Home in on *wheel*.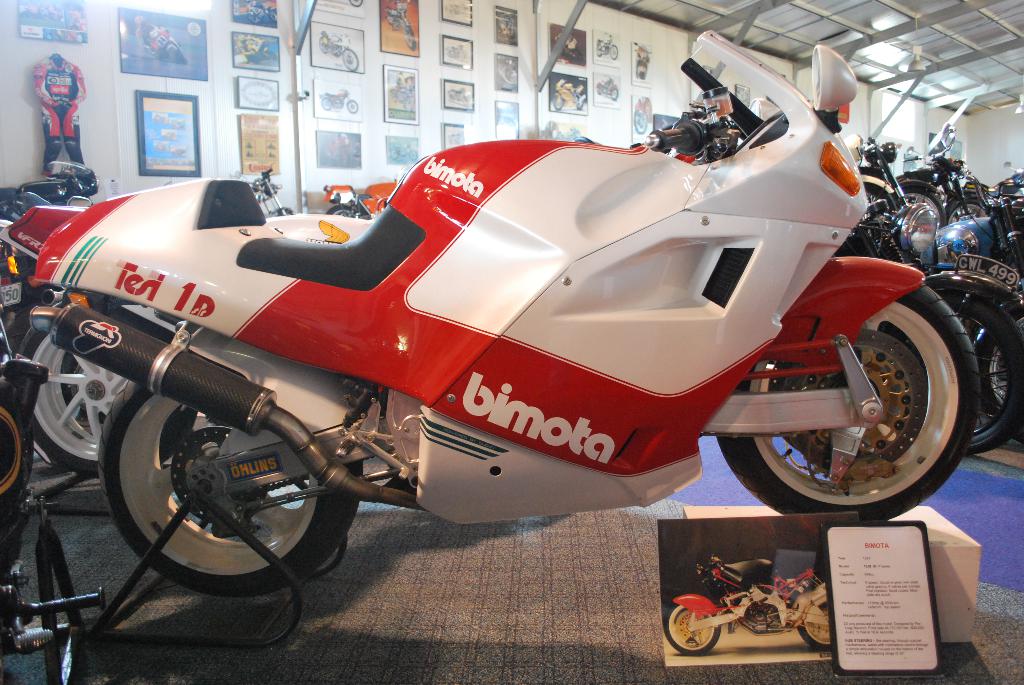
Homed in at box(798, 597, 832, 653).
